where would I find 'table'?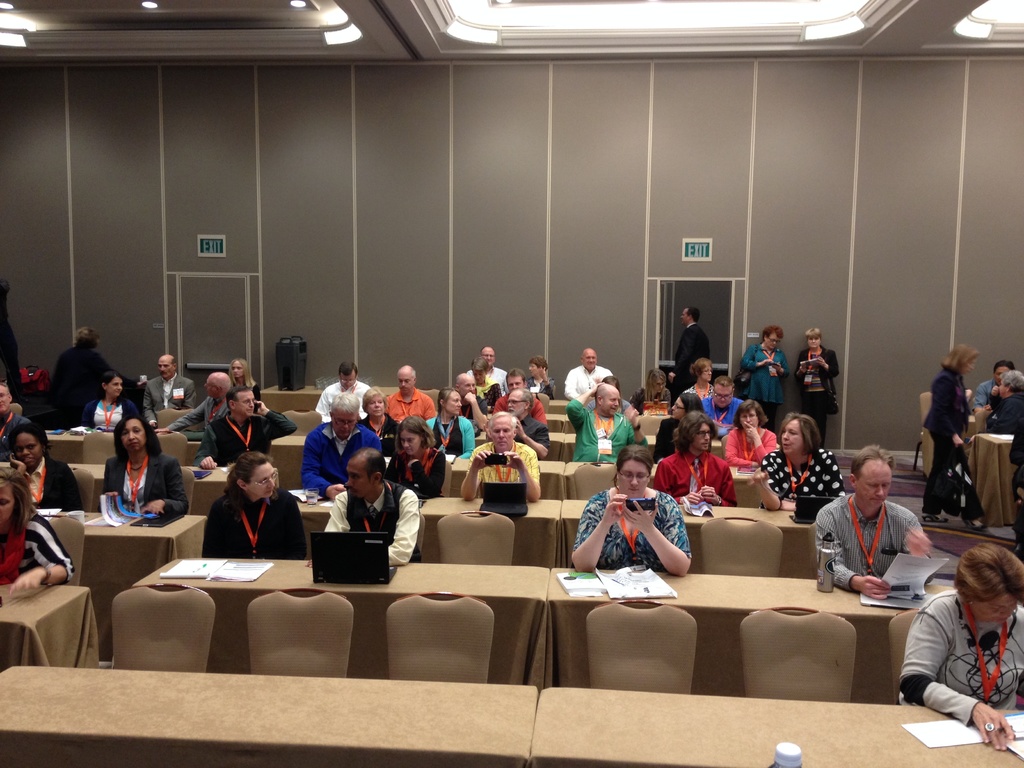
At rect(420, 498, 568, 572).
